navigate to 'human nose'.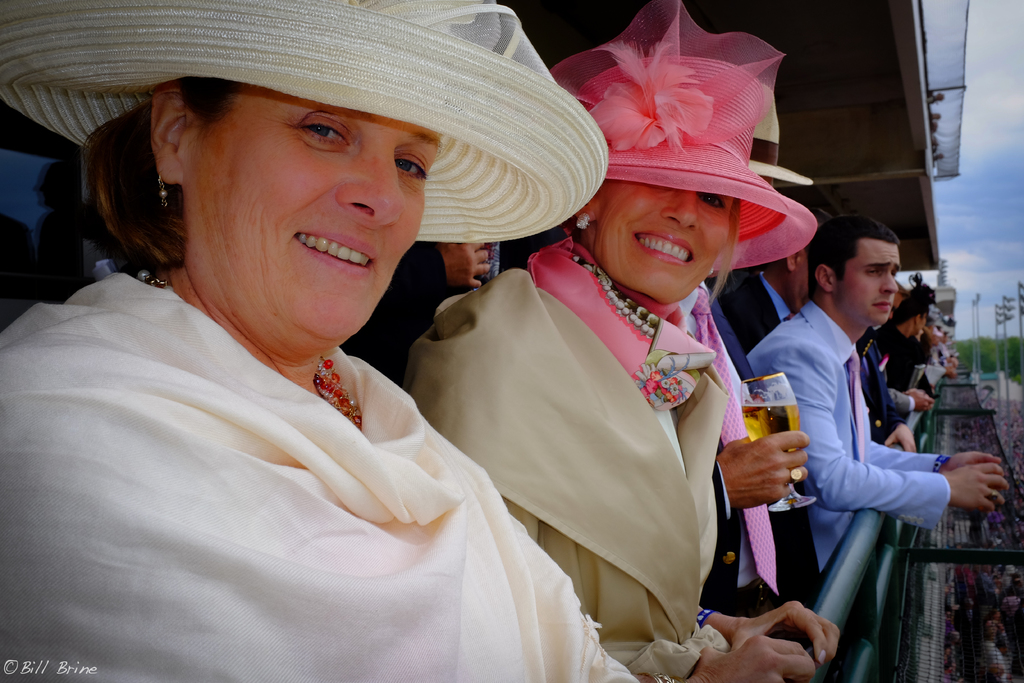
Navigation target: [879, 273, 899, 295].
